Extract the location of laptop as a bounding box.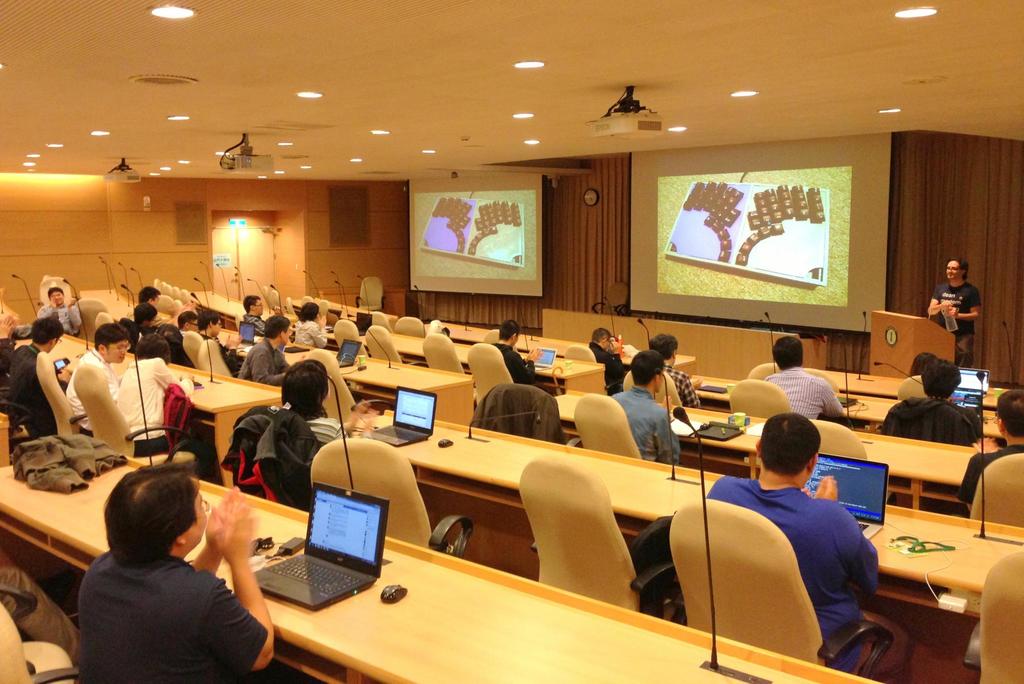
detection(367, 386, 438, 448).
